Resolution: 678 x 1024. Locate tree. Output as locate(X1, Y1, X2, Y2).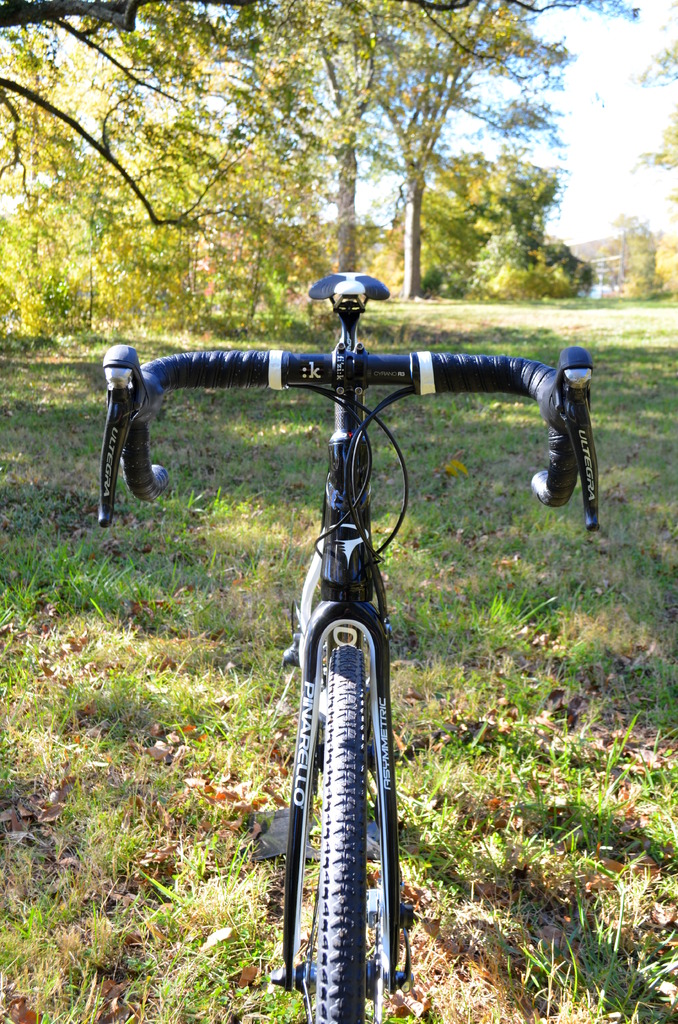
locate(390, 154, 609, 313).
